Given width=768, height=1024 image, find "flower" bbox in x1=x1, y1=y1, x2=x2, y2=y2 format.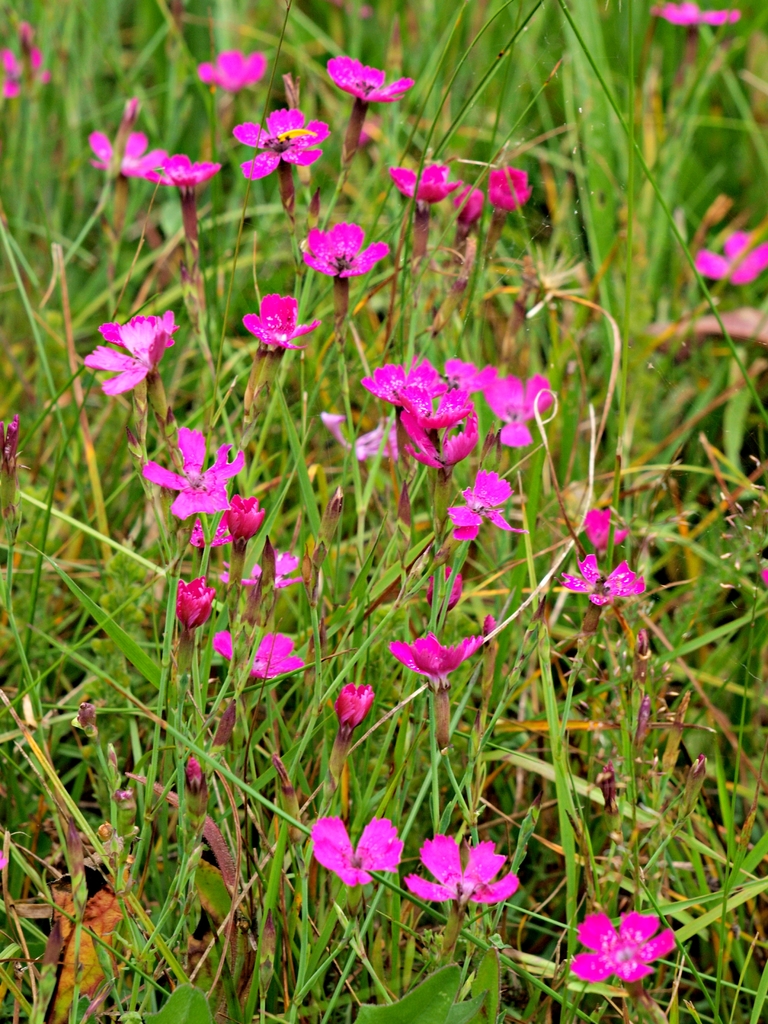
x1=450, y1=469, x2=532, y2=547.
